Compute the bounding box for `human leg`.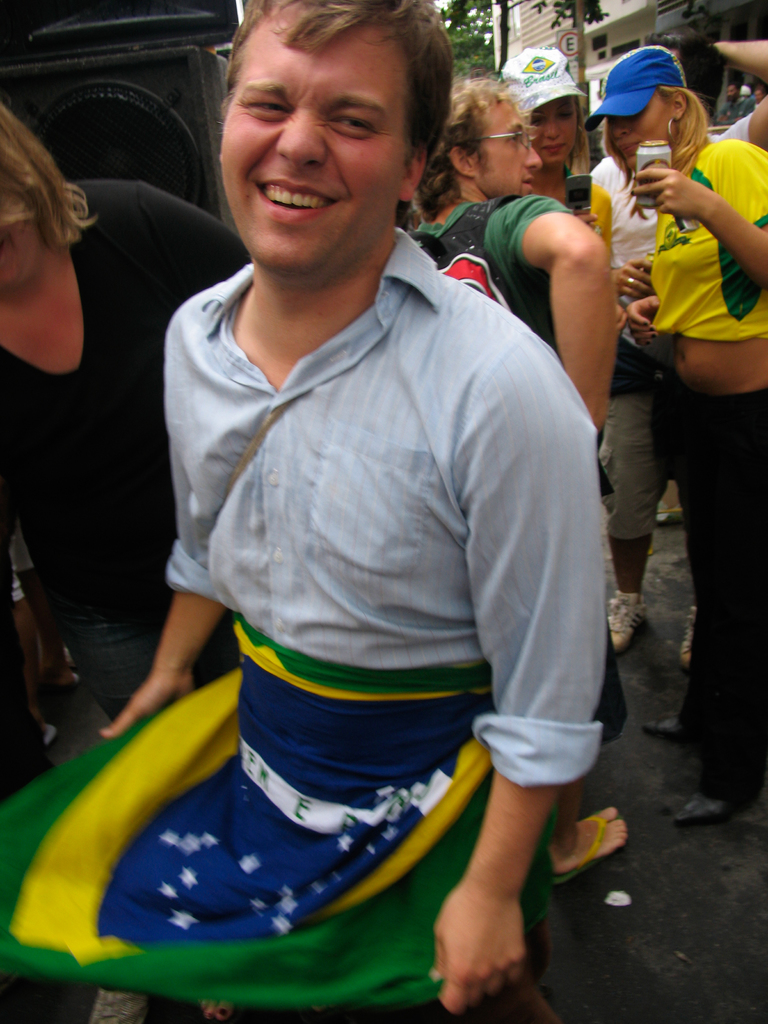
BBox(195, 611, 243, 693).
